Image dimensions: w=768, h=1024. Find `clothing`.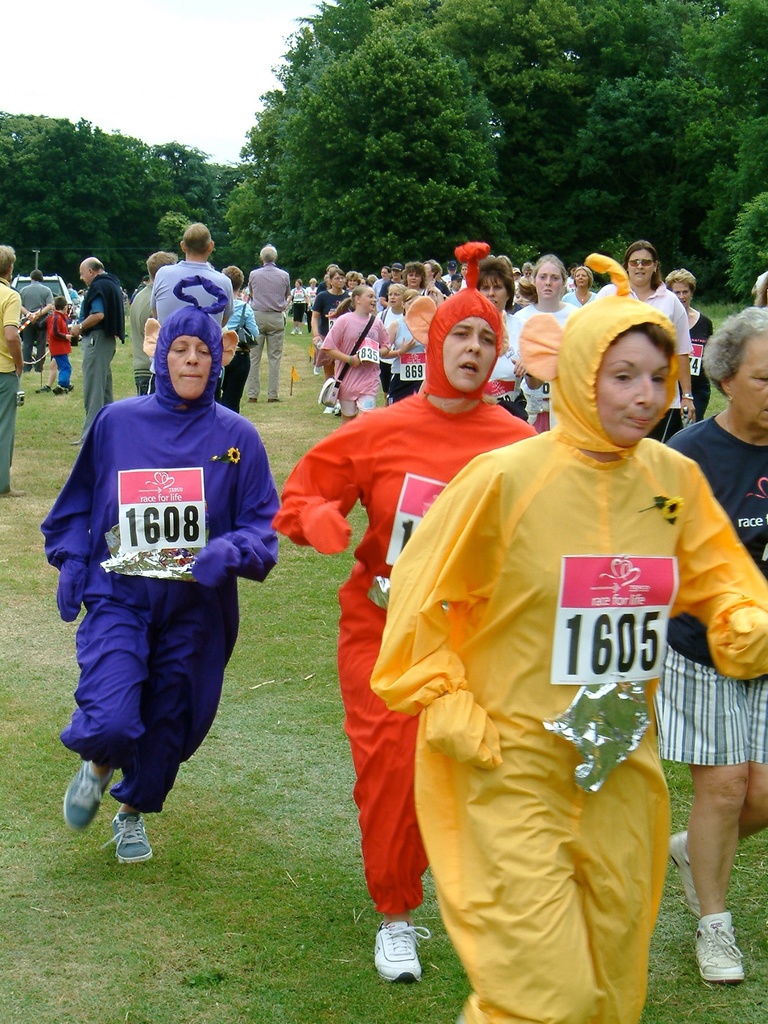
left=380, top=308, right=413, bottom=400.
